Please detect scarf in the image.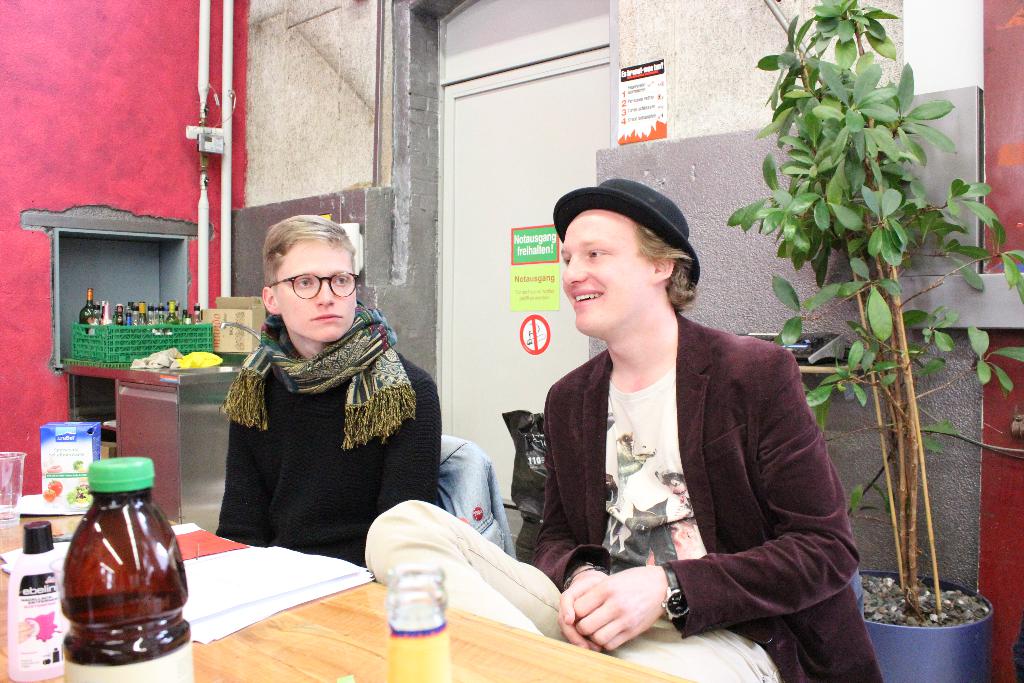
{"left": 219, "top": 299, "right": 422, "bottom": 450}.
